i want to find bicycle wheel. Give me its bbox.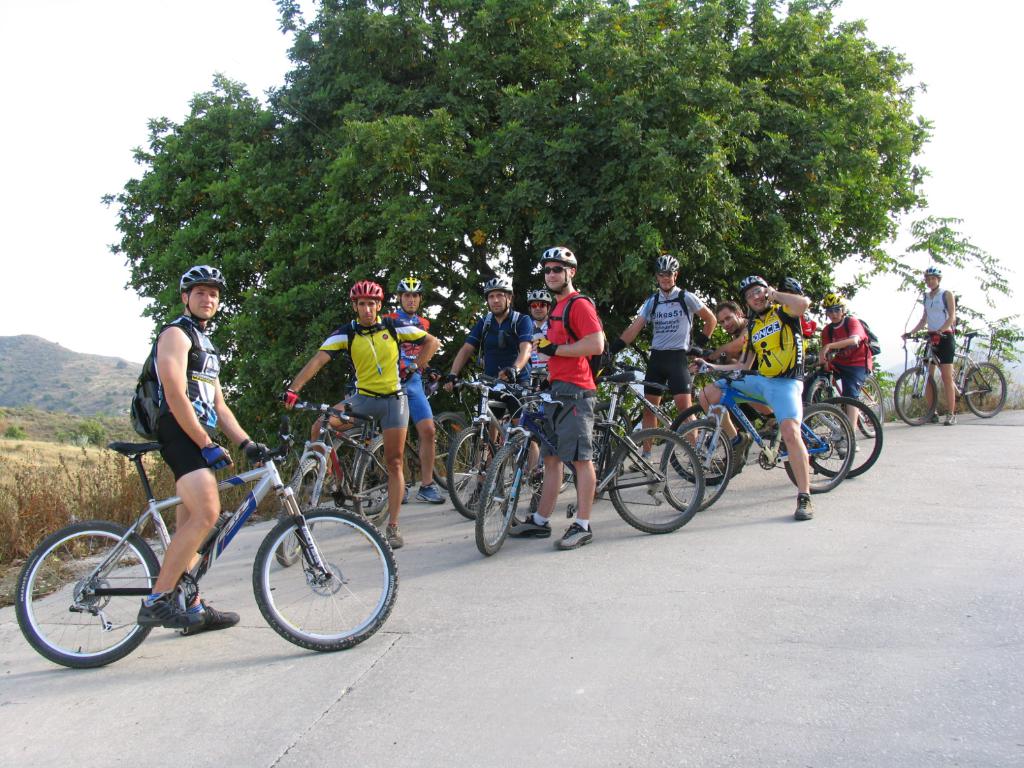
rect(960, 356, 1009, 423).
